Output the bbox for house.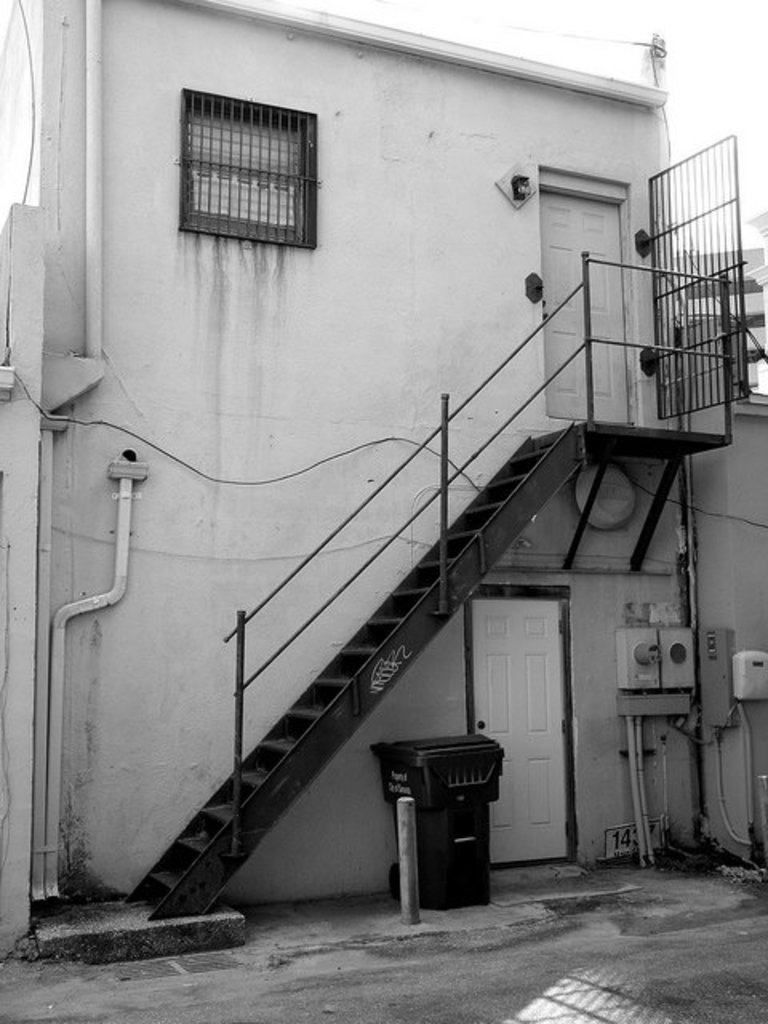
detection(19, 42, 750, 941).
